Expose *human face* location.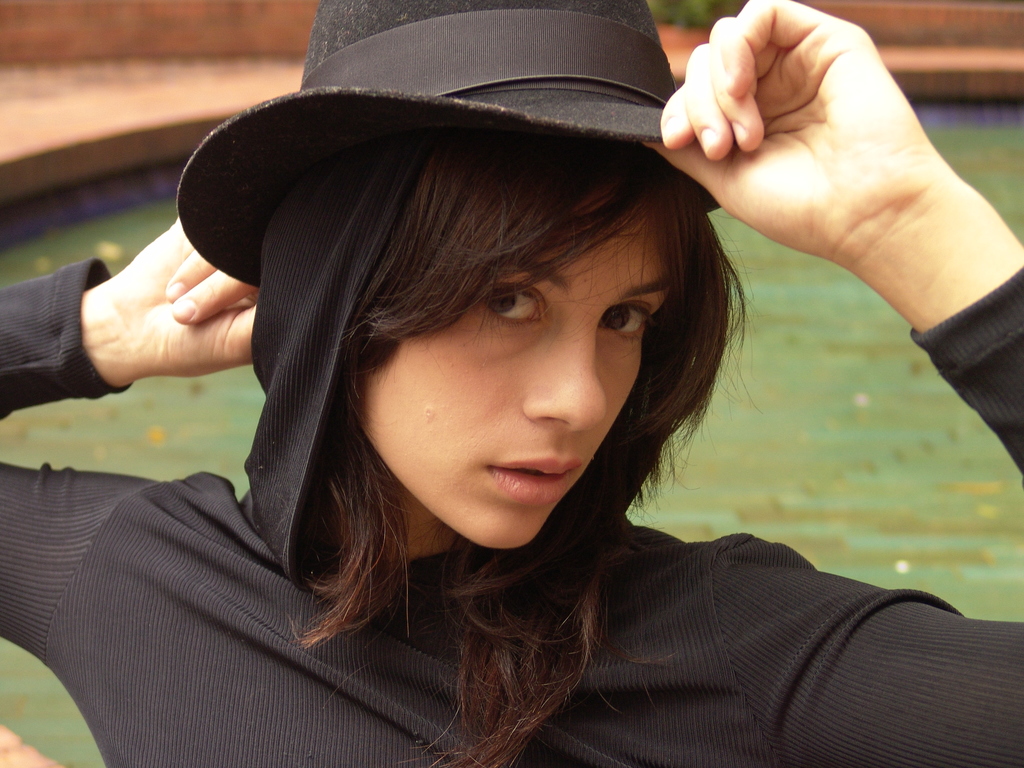
Exposed at 343 177 668 550.
